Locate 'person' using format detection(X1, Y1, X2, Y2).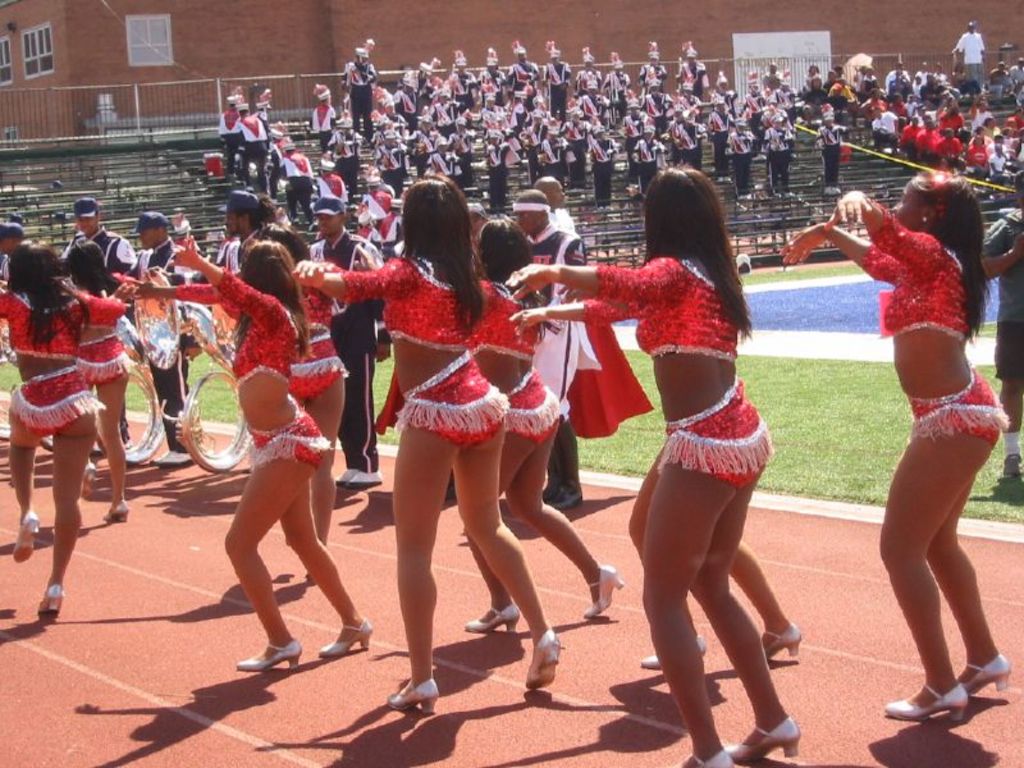
detection(137, 214, 197, 468).
